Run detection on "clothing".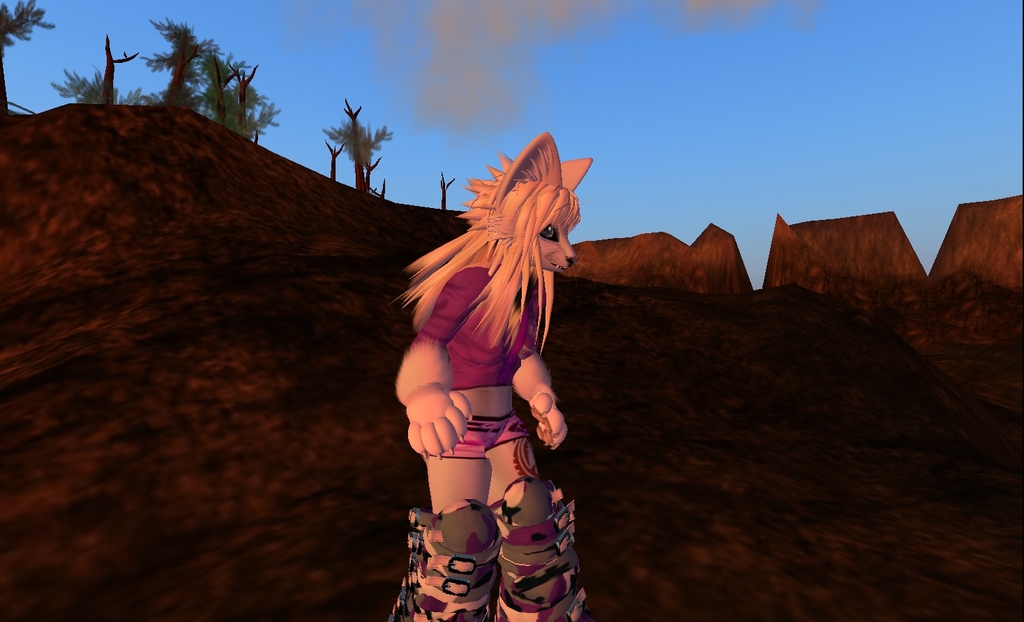
Result: rect(412, 269, 539, 461).
